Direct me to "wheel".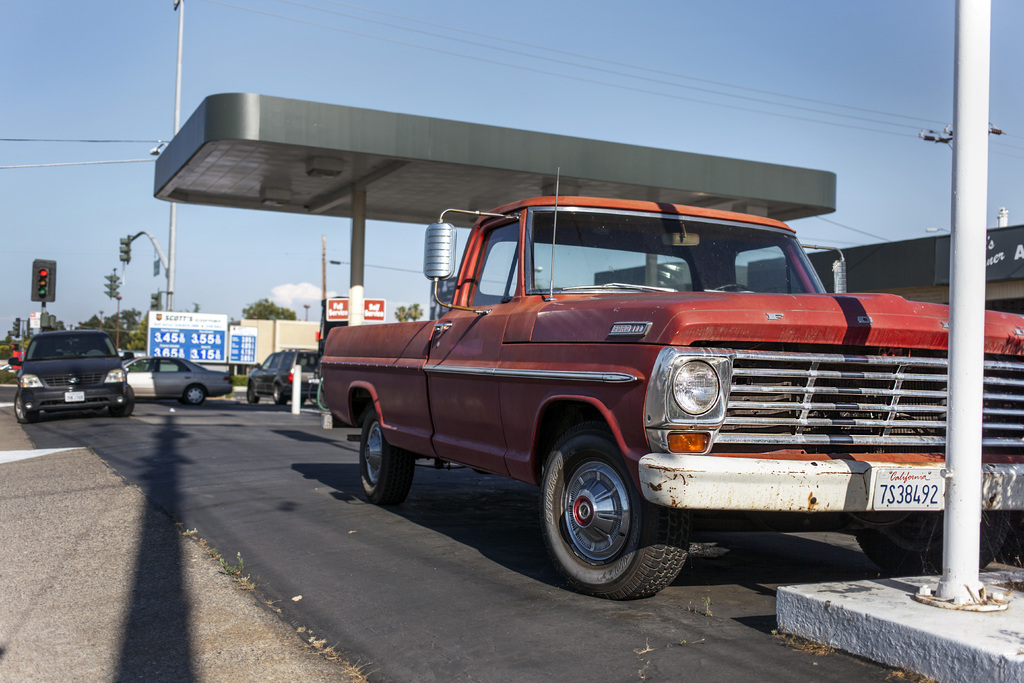
Direction: left=538, top=416, right=697, bottom=591.
